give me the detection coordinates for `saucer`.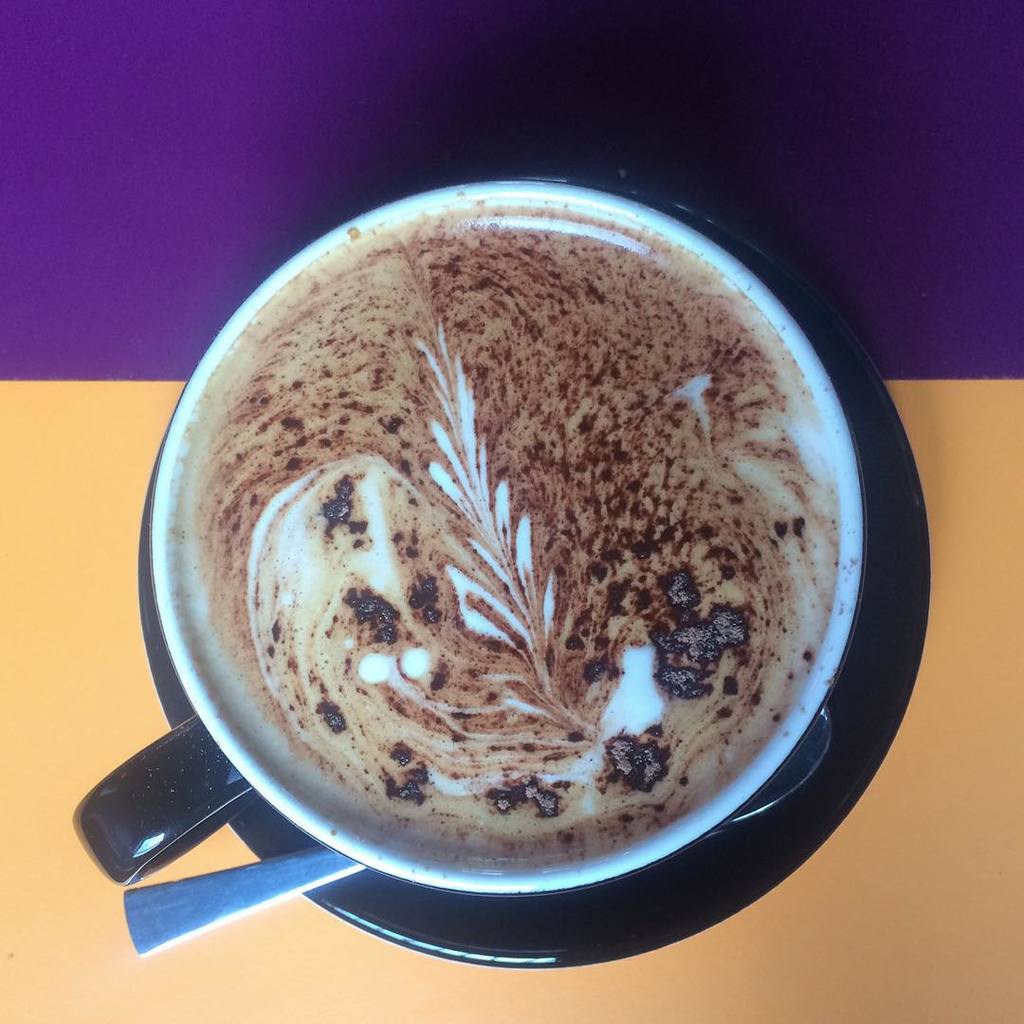
(left=143, top=175, right=927, bottom=965).
